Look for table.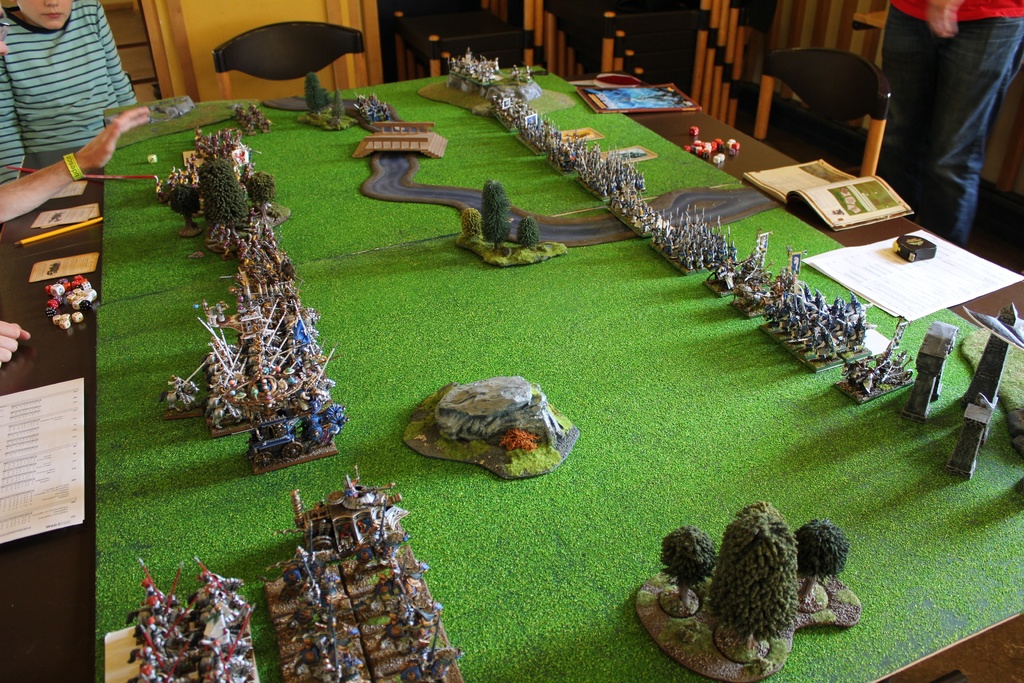
Found: crop(0, 63, 1023, 682).
